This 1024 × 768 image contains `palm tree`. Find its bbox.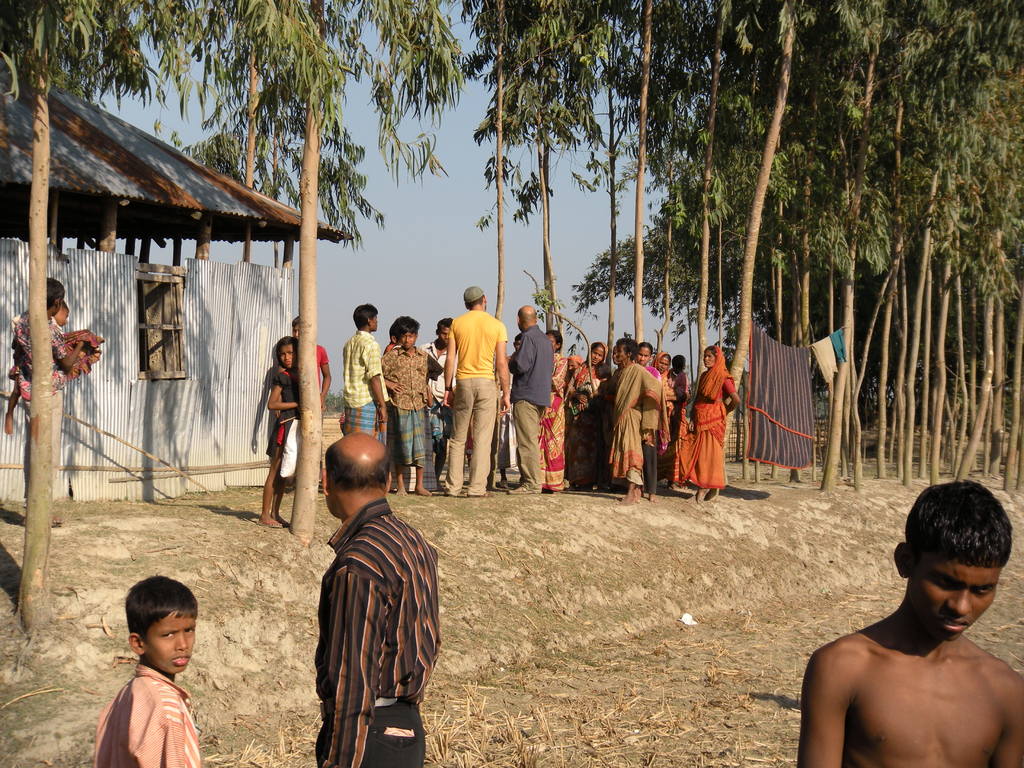
{"x1": 704, "y1": 0, "x2": 847, "y2": 444}.
